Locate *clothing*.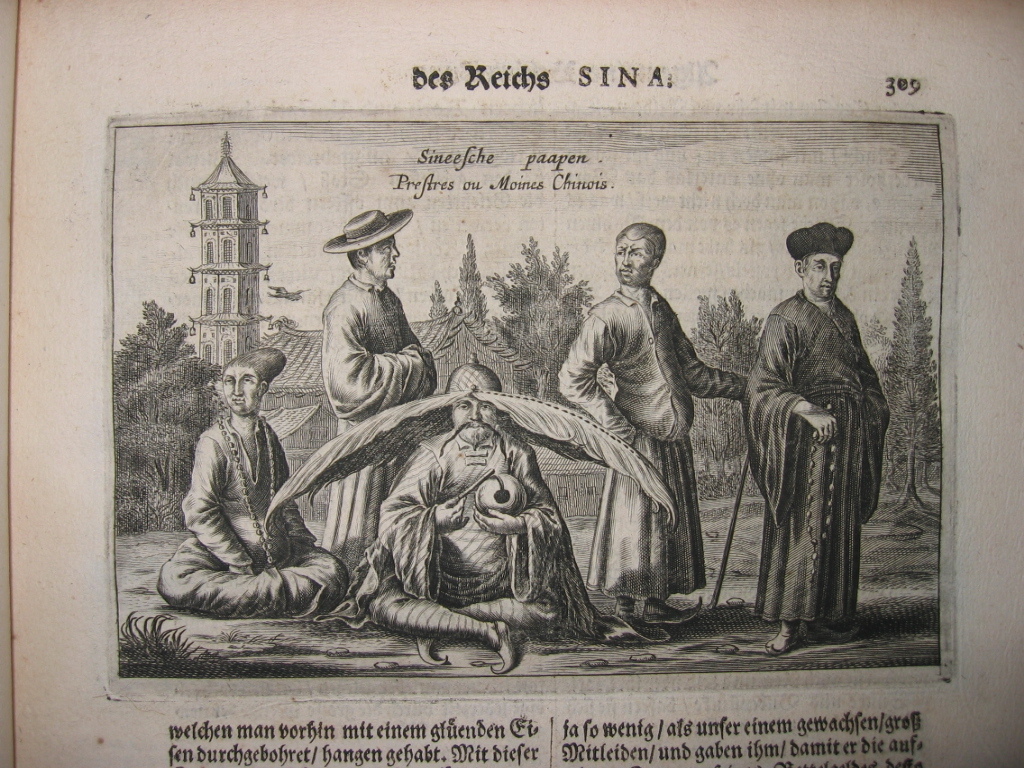
Bounding box: bbox=(159, 412, 350, 620).
